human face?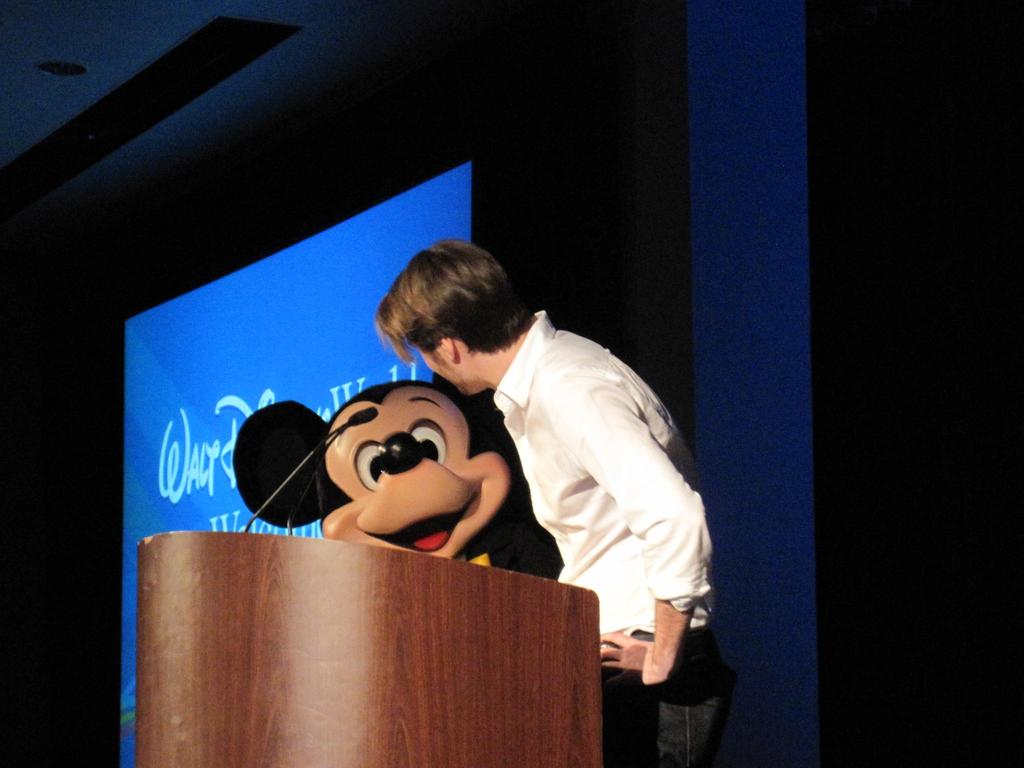
412/343/469/399
